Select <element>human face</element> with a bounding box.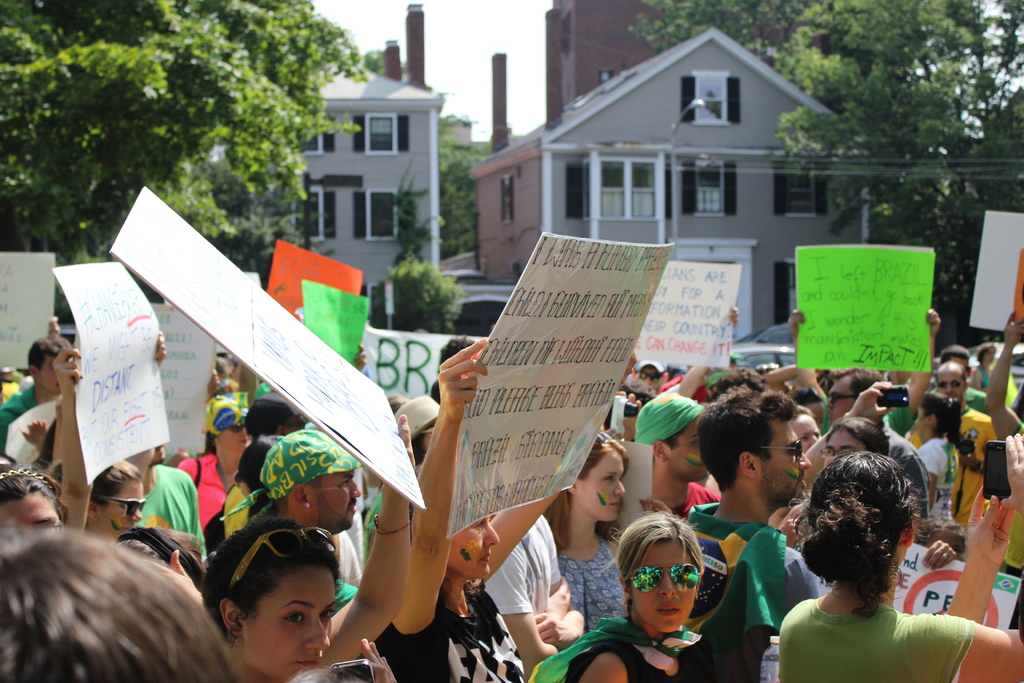
bbox=(638, 365, 660, 394).
